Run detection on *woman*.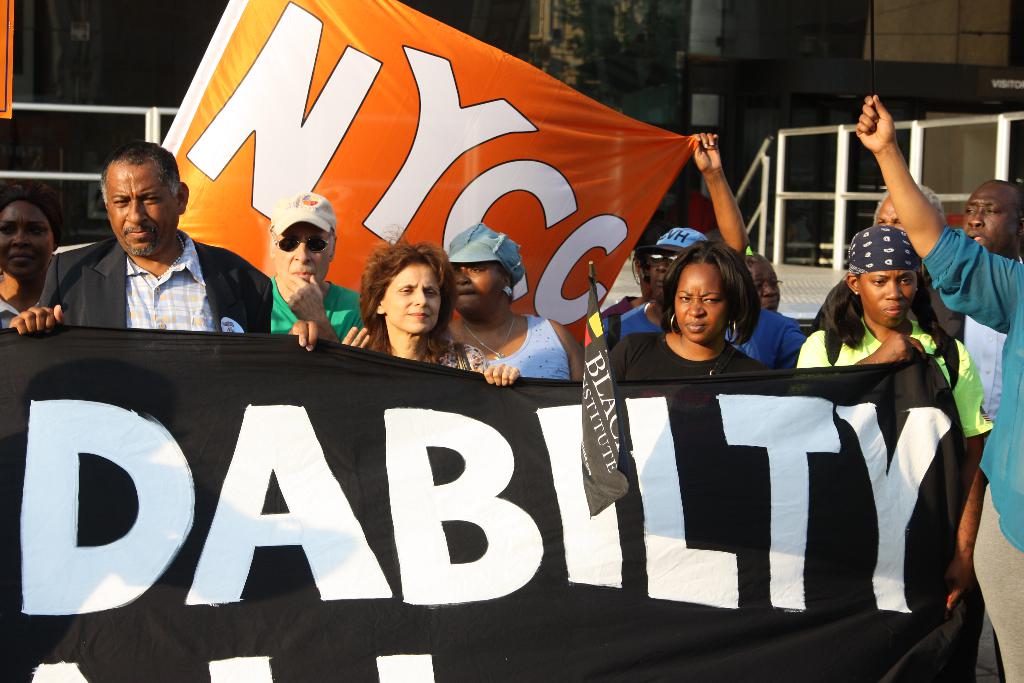
Result: locate(0, 174, 61, 334).
